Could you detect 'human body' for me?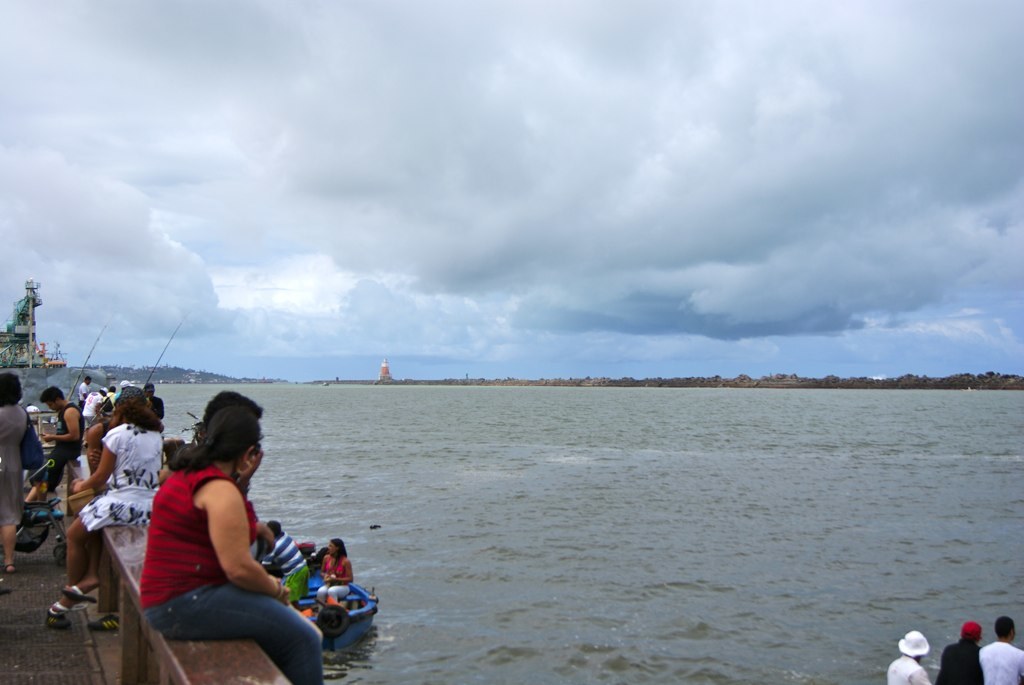
Detection result: <box>132,413,321,656</box>.
